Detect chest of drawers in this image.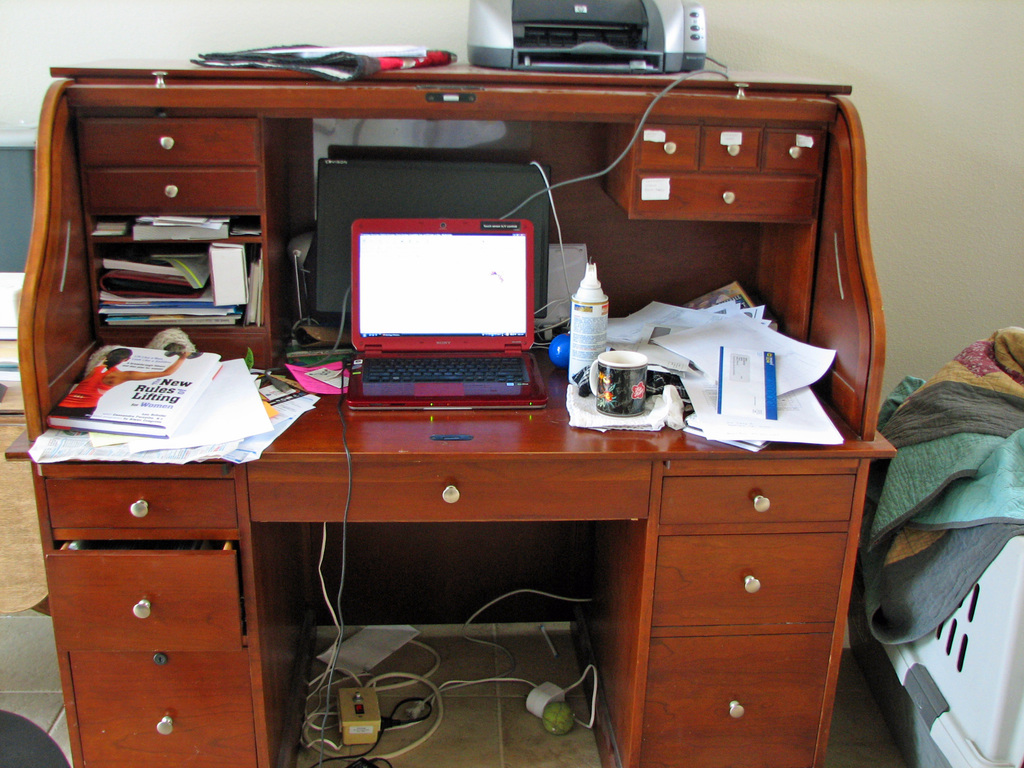
Detection: box(15, 59, 897, 767).
